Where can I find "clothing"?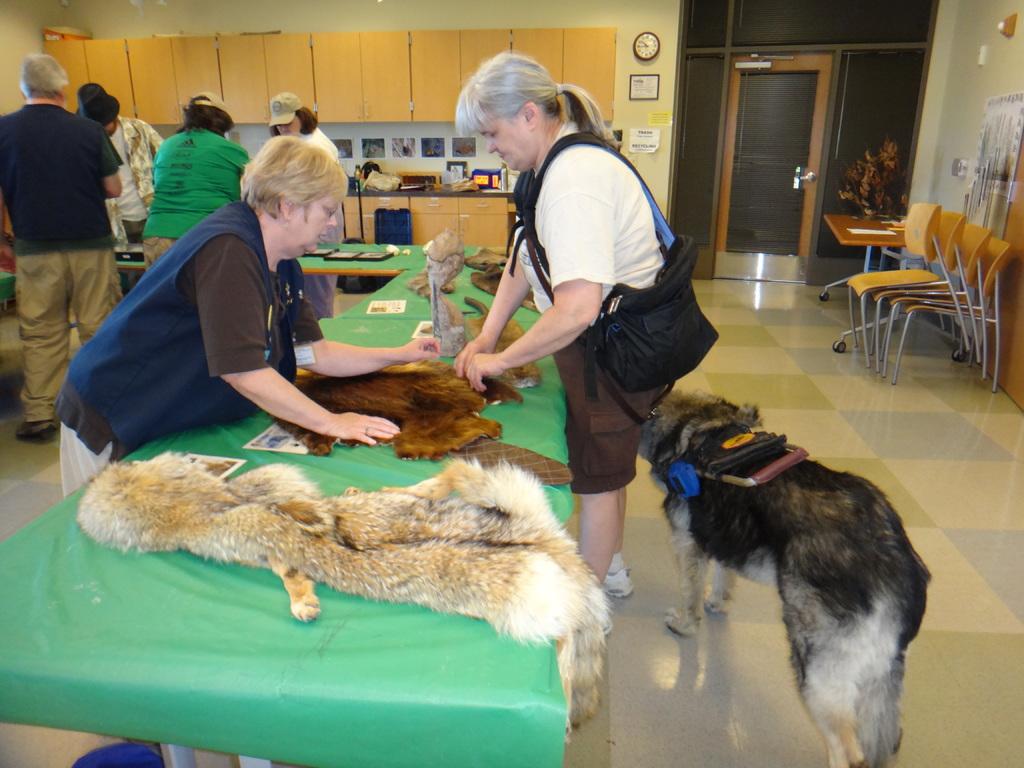
You can find it at (0, 92, 161, 421).
